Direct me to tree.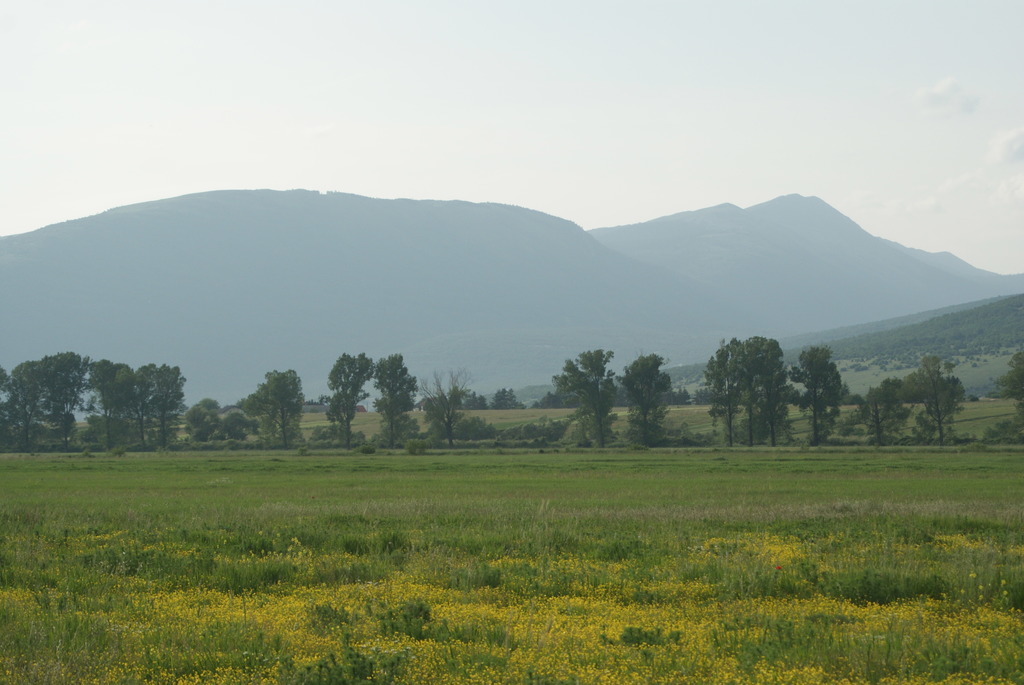
Direction: locate(1004, 358, 1023, 414).
